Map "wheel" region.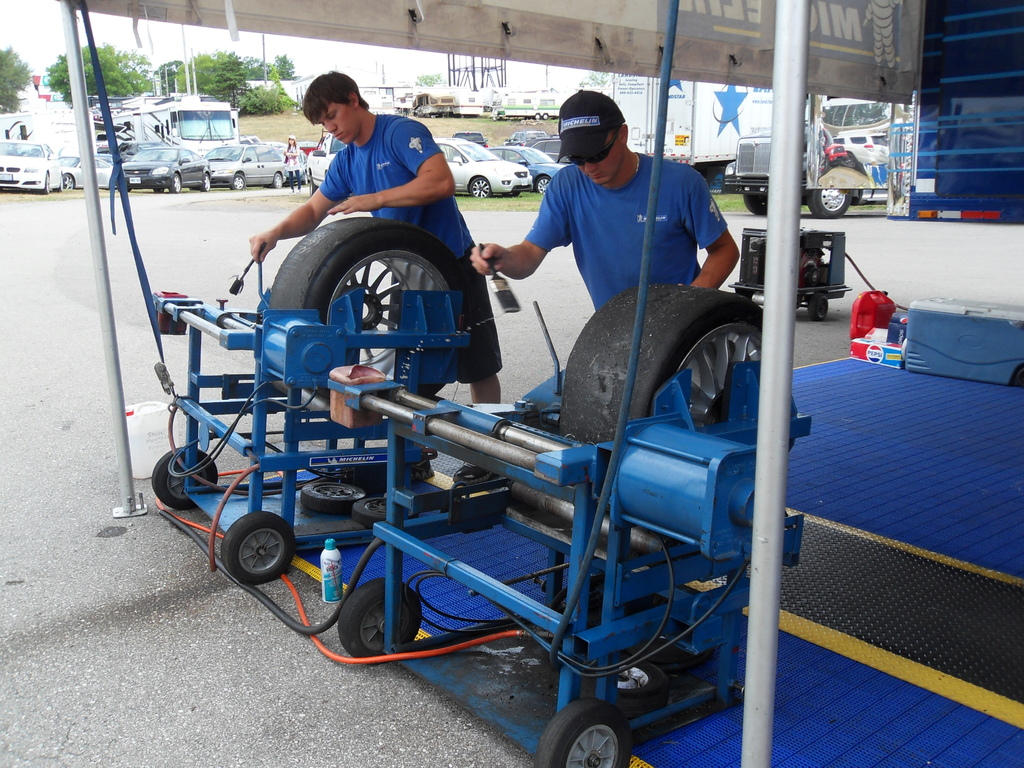
Mapped to box(60, 170, 75, 188).
